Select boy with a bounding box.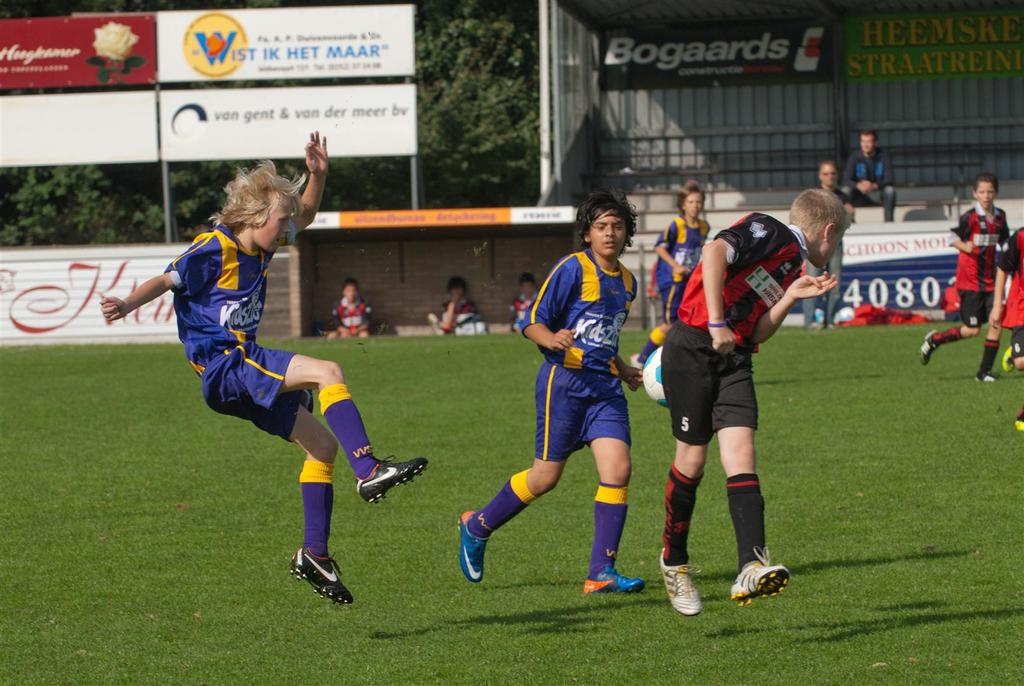
331 275 374 337.
